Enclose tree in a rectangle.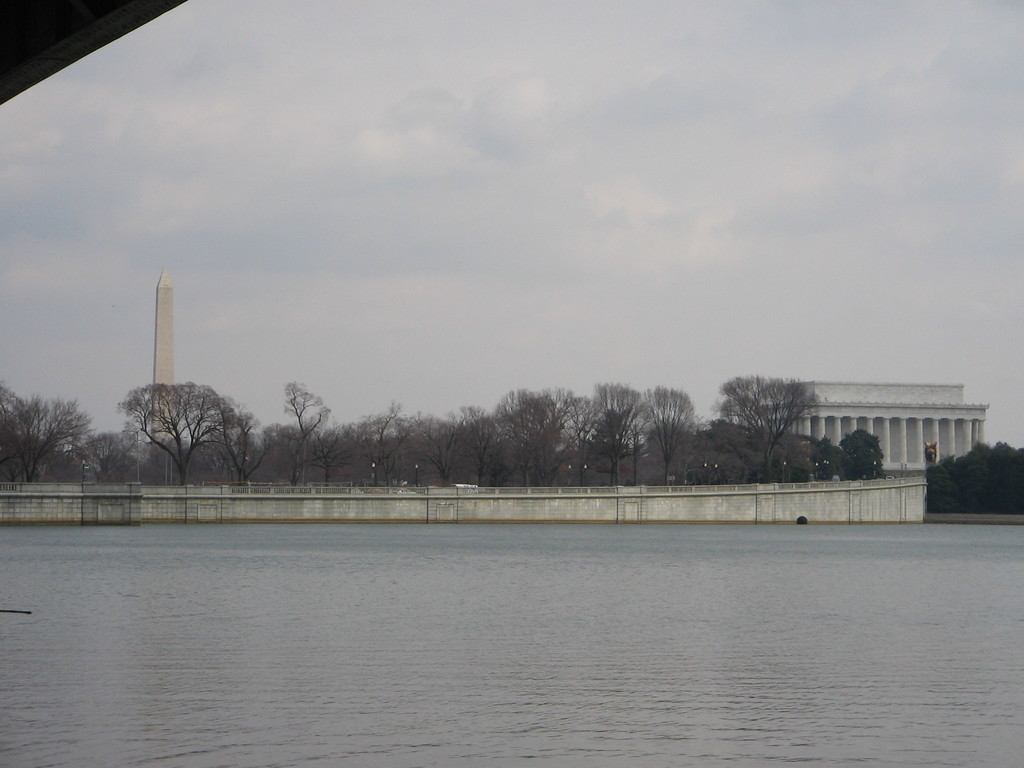
bbox=(765, 433, 815, 488).
